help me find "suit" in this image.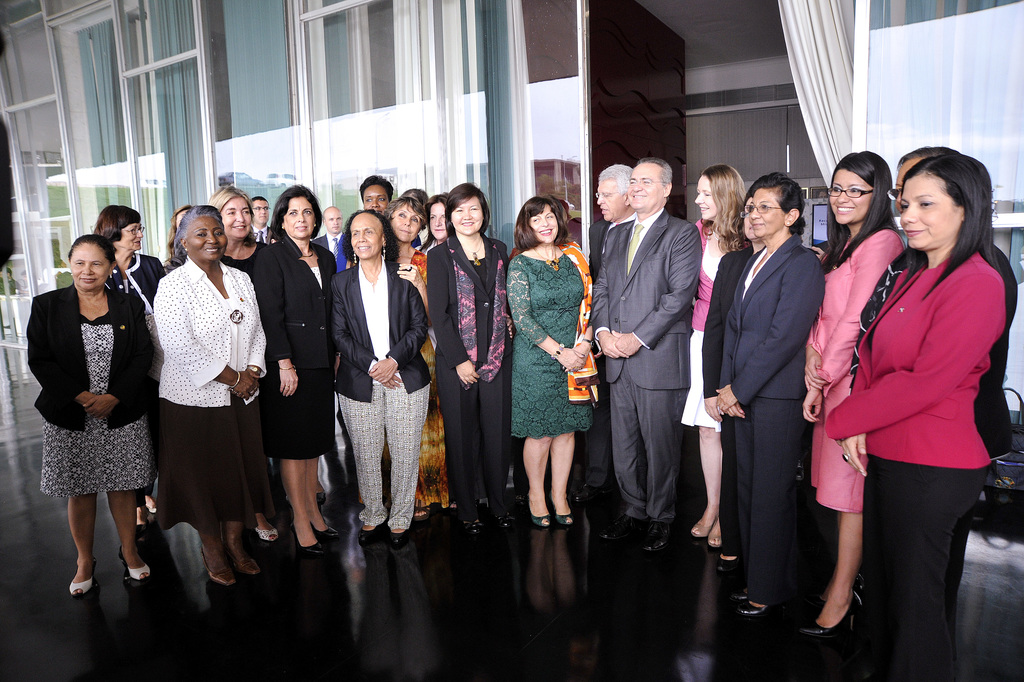
Found it: (x1=251, y1=224, x2=272, y2=244).
